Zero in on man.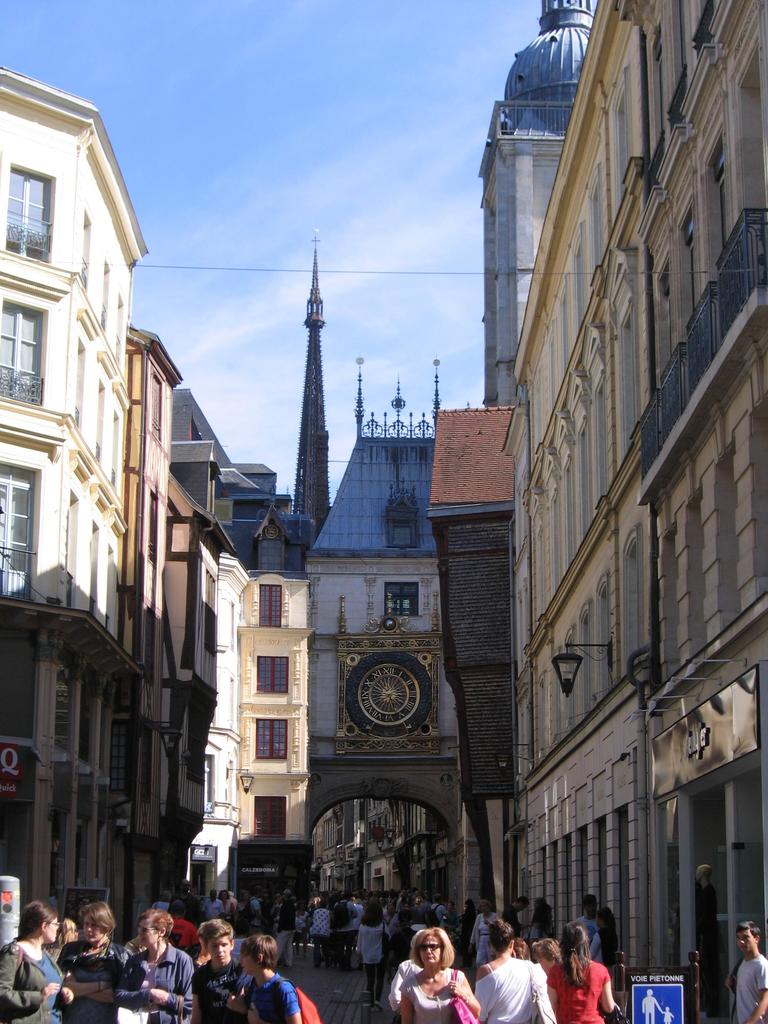
Zeroed in: [724, 917, 767, 1023].
